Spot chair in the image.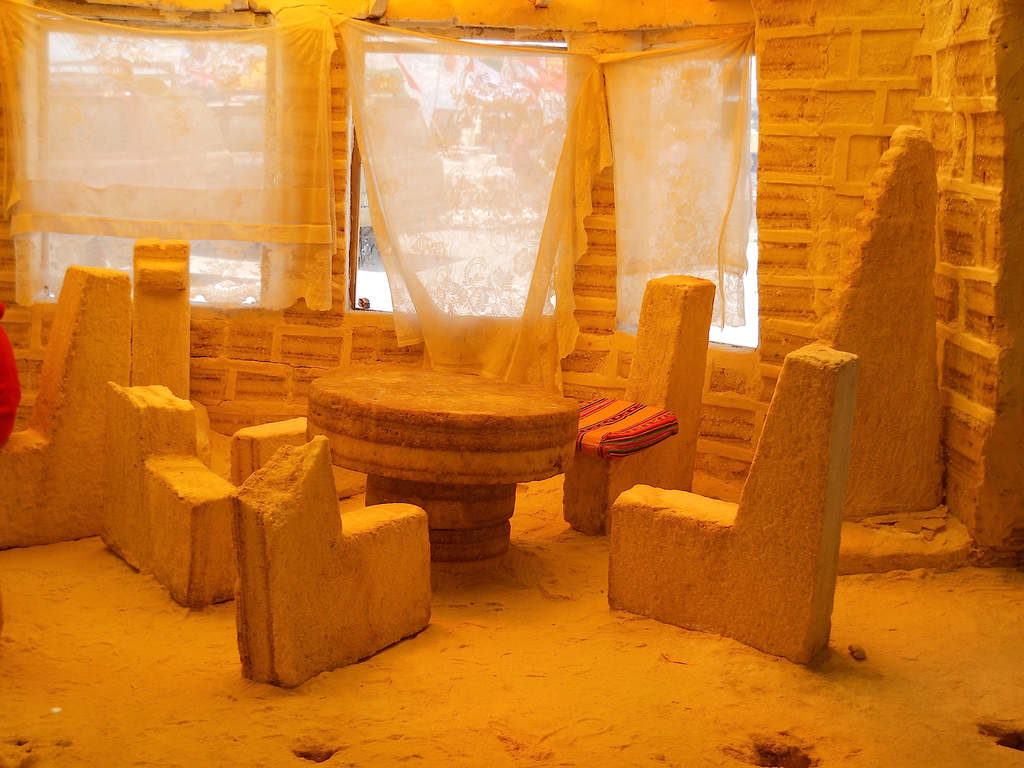
chair found at [227,431,431,684].
